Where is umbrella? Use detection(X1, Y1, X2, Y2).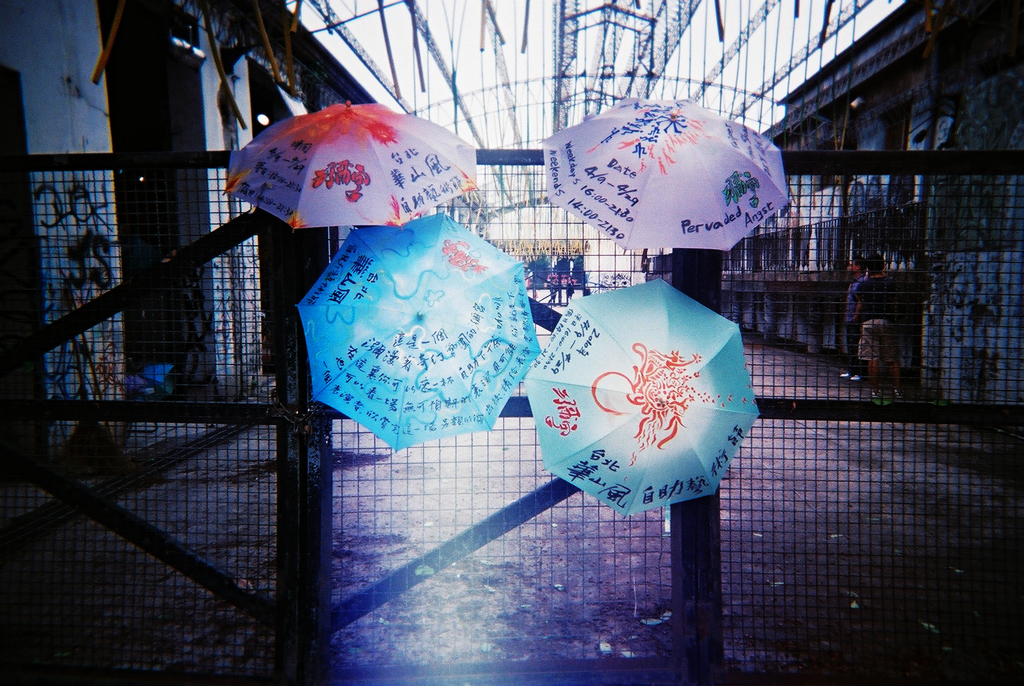
detection(294, 209, 543, 453).
